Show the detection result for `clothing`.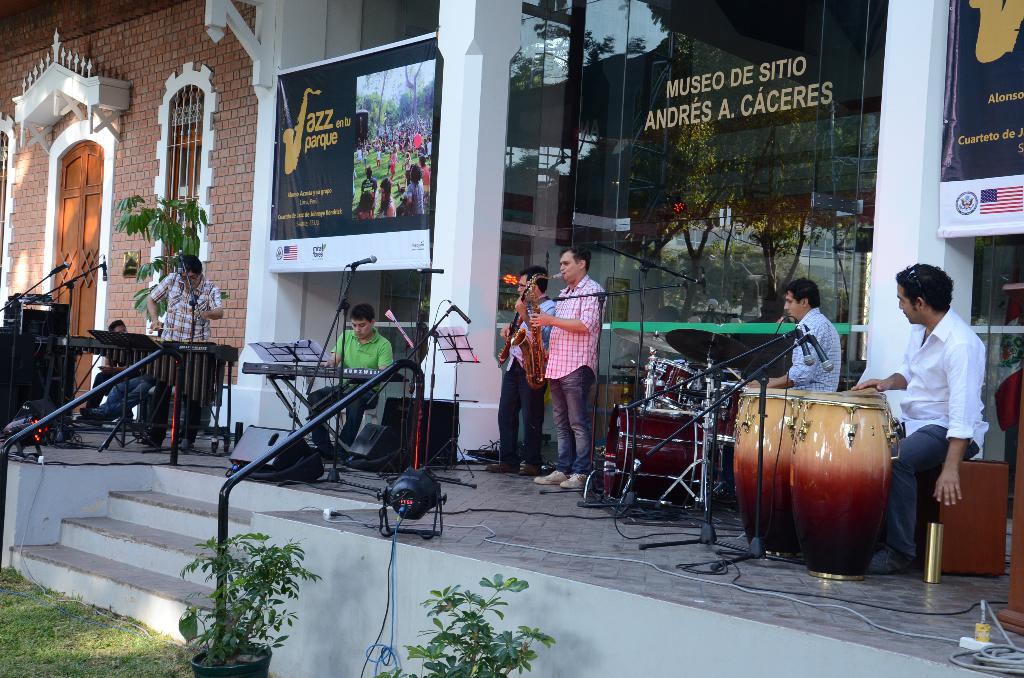
355,147,364,164.
